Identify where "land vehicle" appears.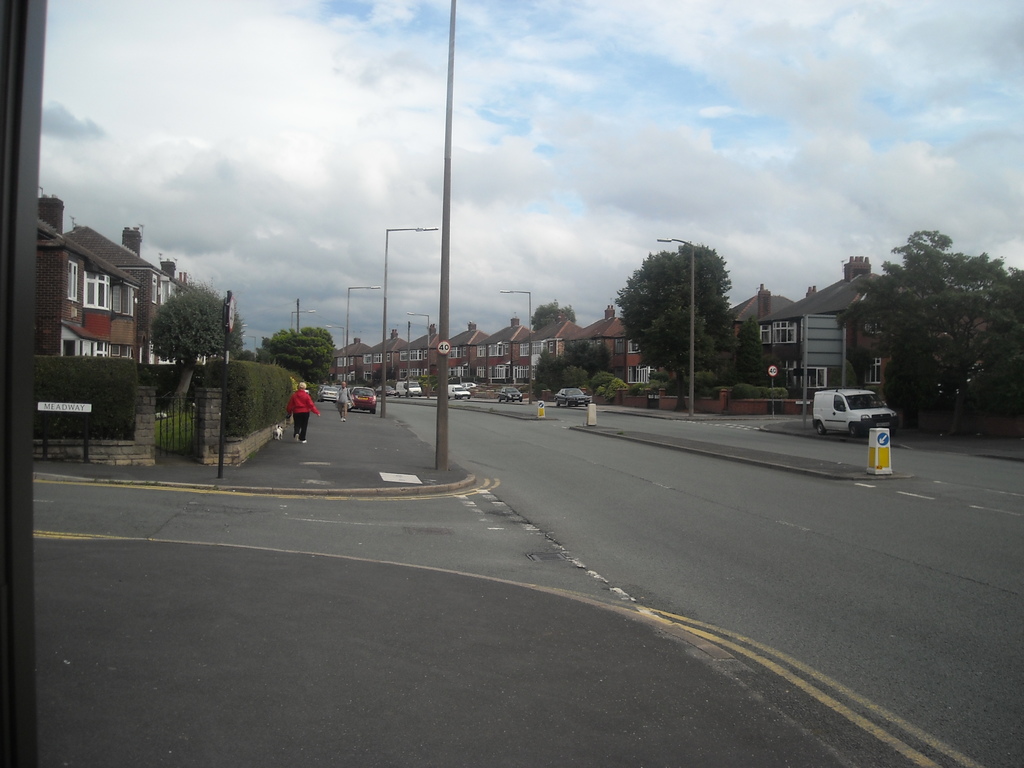
Appears at [458, 381, 476, 390].
